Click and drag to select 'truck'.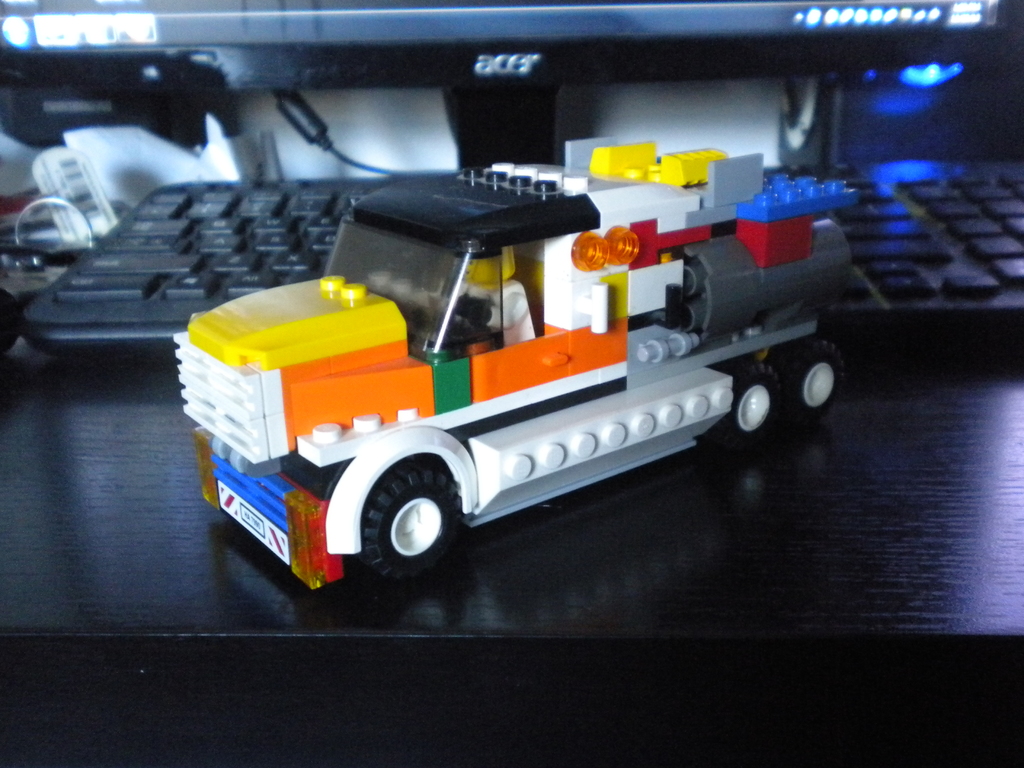
Selection: locate(168, 134, 812, 586).
